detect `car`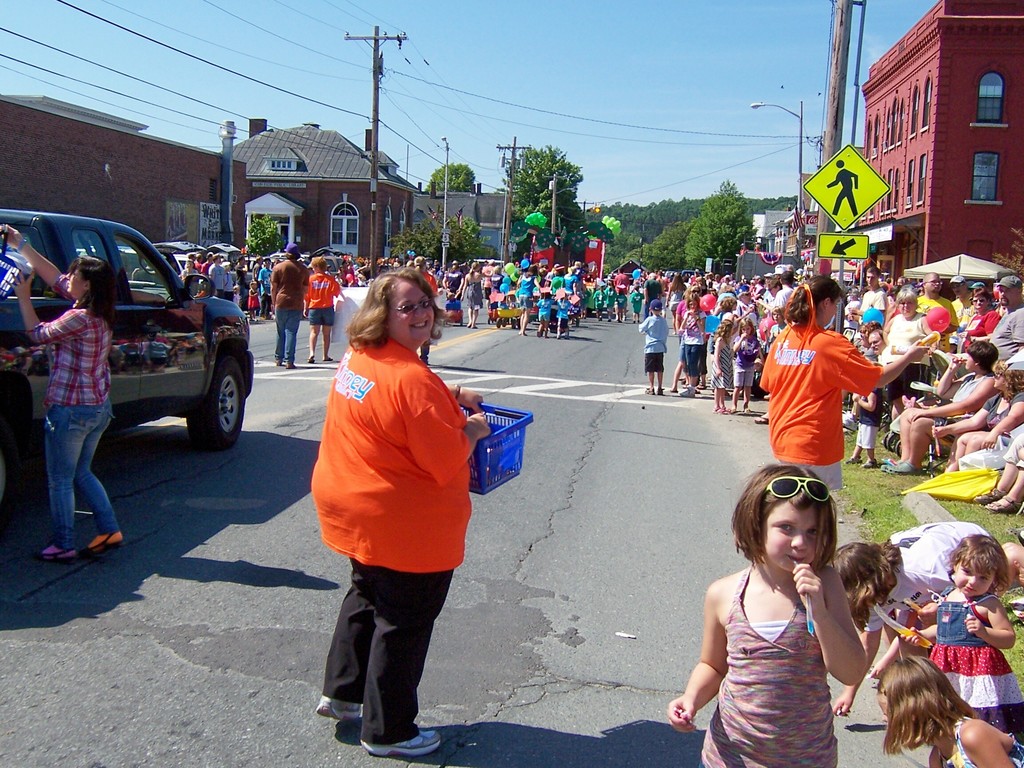
crop(22, 227, 241, 460)
